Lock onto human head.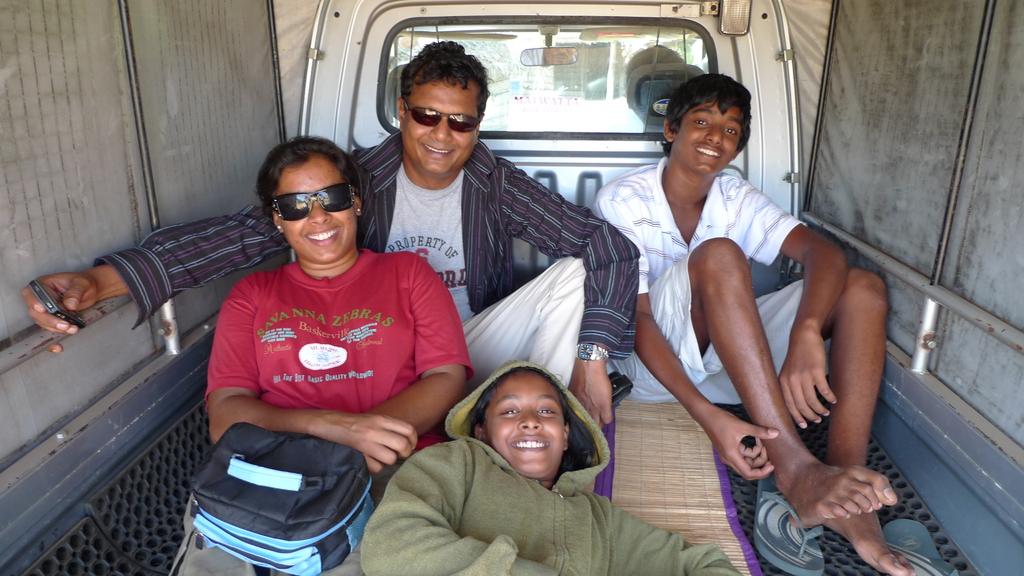
Locked: <region>258, 138, 368, 269</region>.
